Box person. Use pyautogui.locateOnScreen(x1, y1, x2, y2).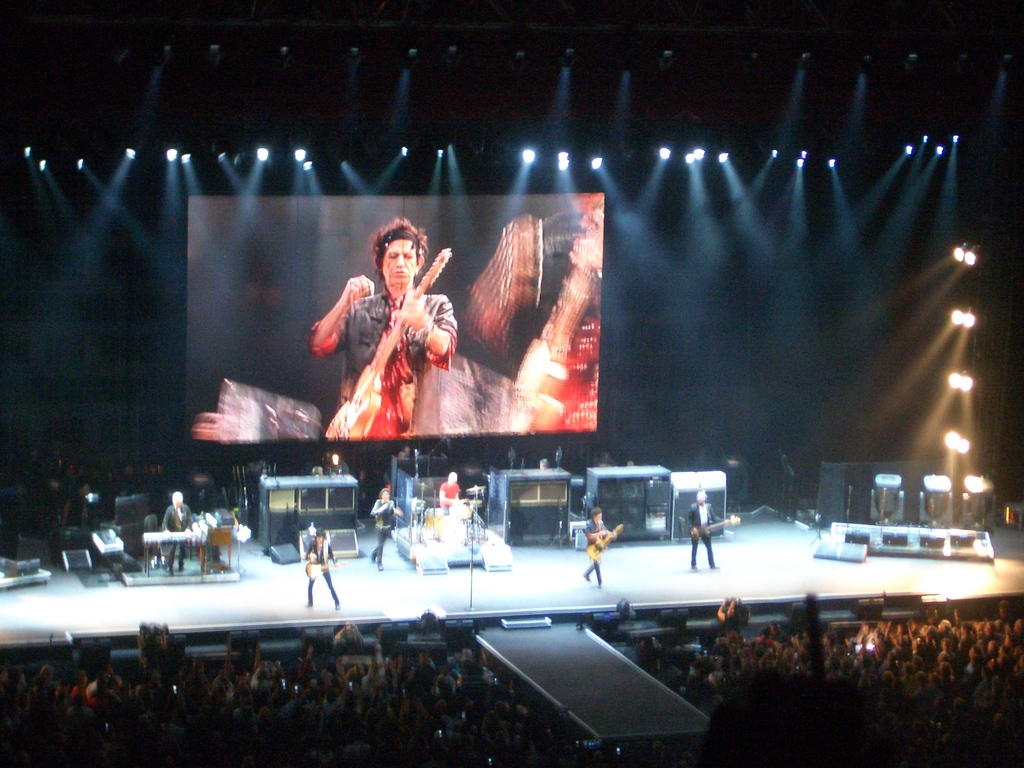
pyautogui.locateOnScreen(710, 589, 755, 631).
